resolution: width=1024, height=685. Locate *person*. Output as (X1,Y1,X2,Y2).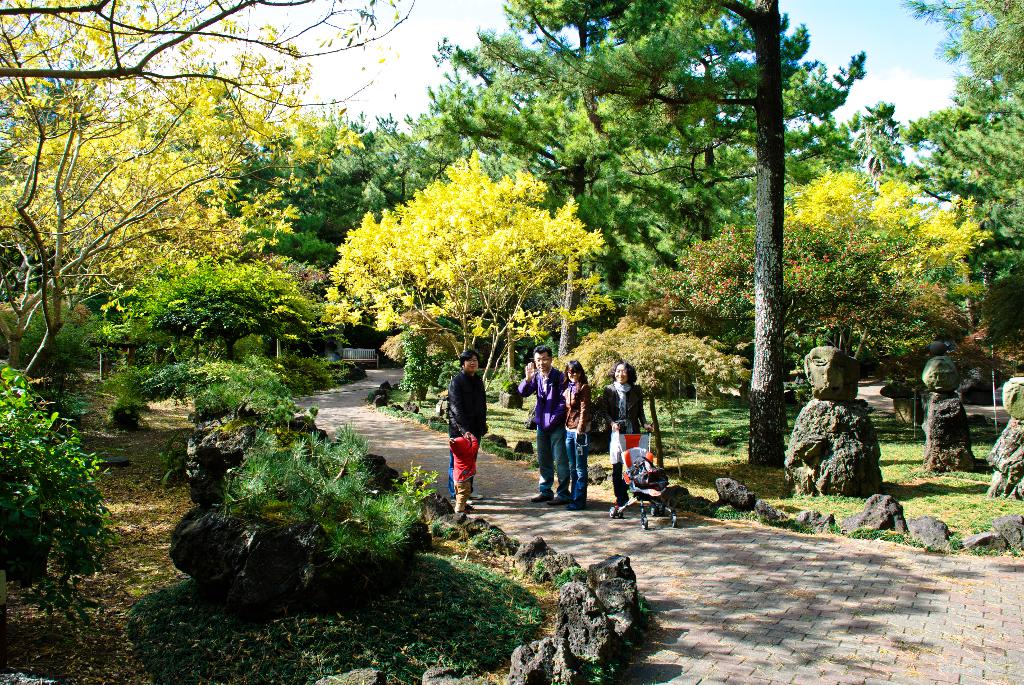
(442,352,494,478).
